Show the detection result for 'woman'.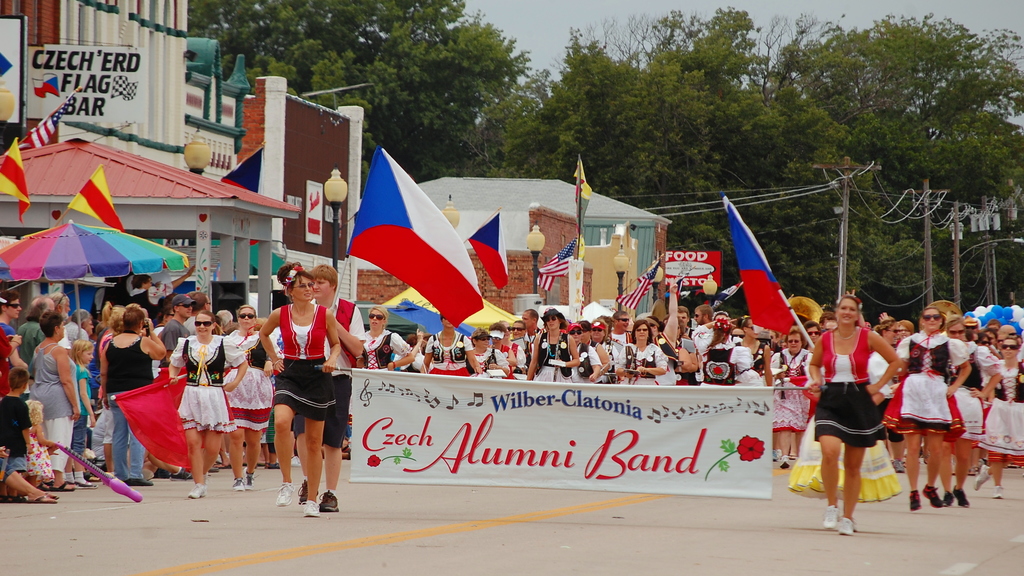
rect(225, 303, 275, 491).
